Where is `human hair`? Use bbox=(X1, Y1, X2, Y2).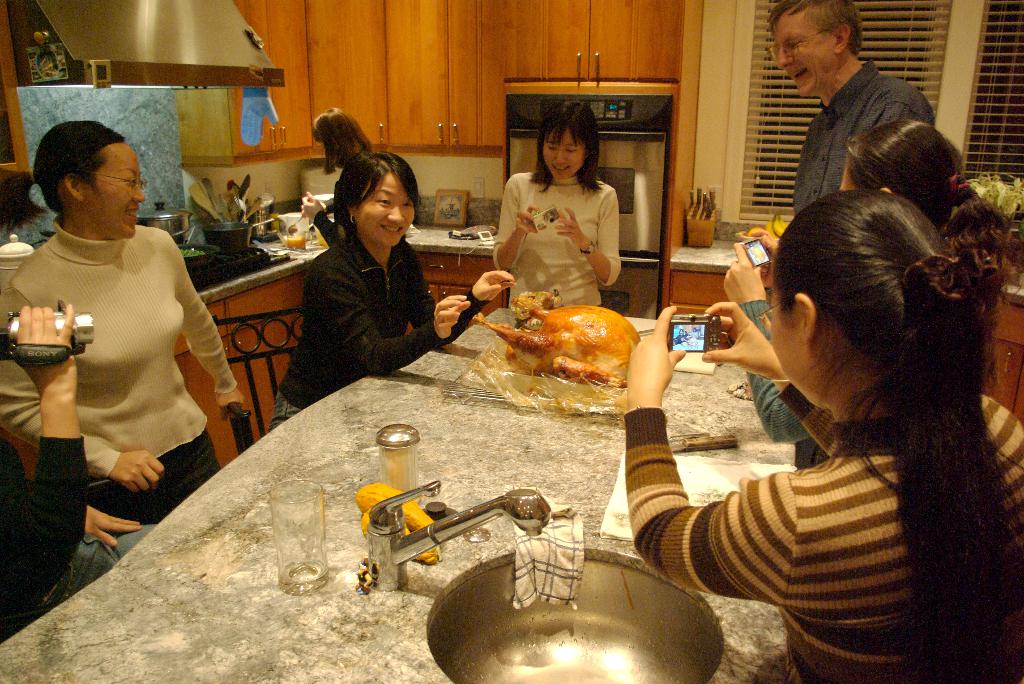
bbox=(770, 183, 1023, 683).
